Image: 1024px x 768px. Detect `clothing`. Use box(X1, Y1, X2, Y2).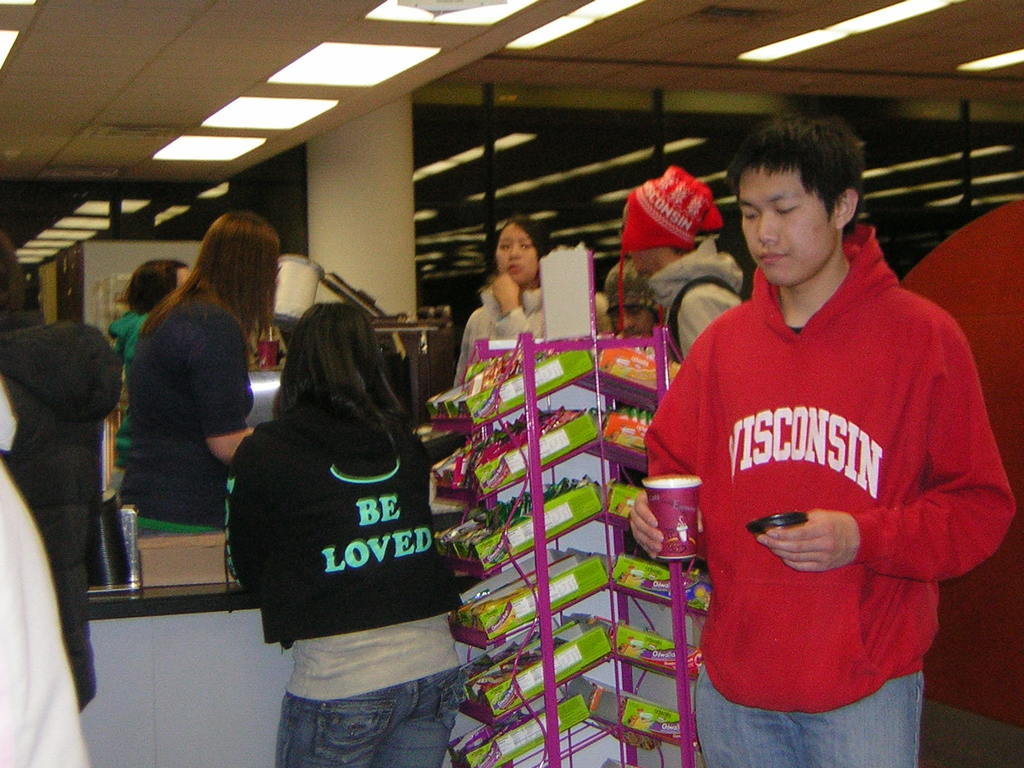
box(436, 273, 555, 392).
